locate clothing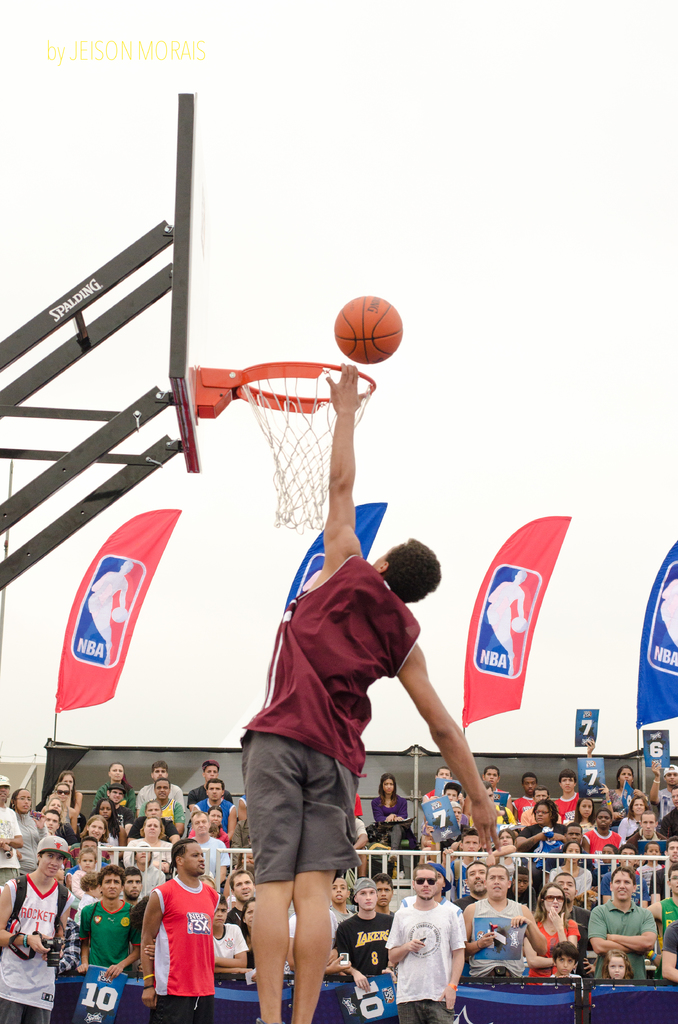
(x1=186, y1=779, x2=243, y2=800)
